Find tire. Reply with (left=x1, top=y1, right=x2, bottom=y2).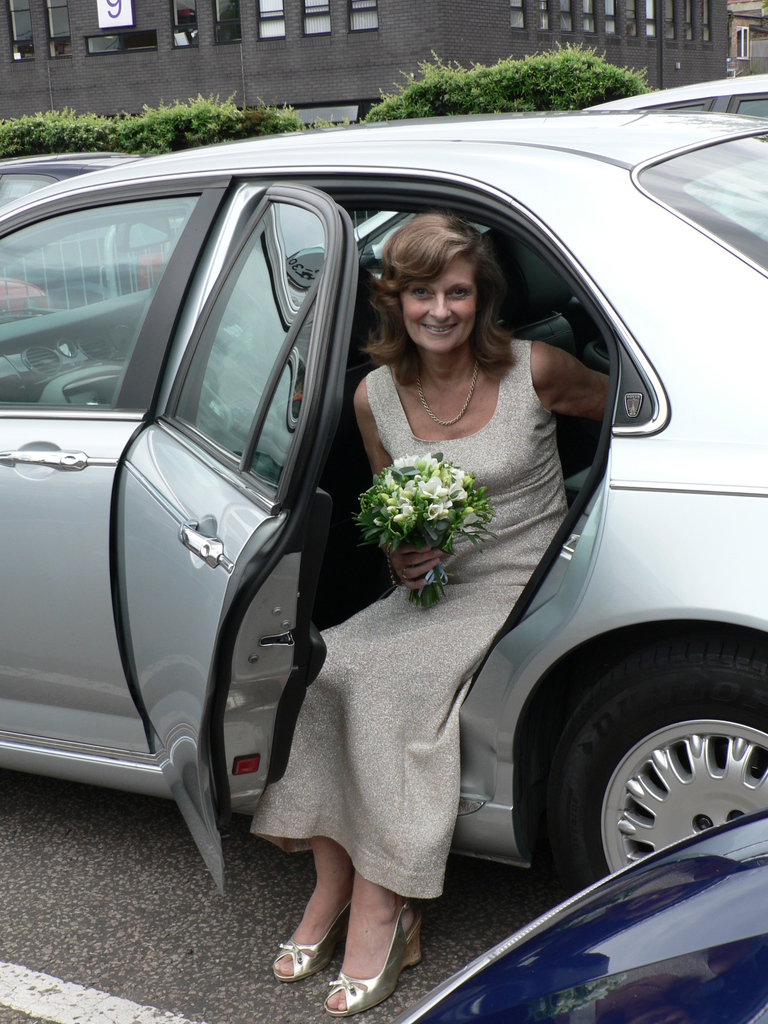
(left=540, top=668, right=763, bottom=902).
